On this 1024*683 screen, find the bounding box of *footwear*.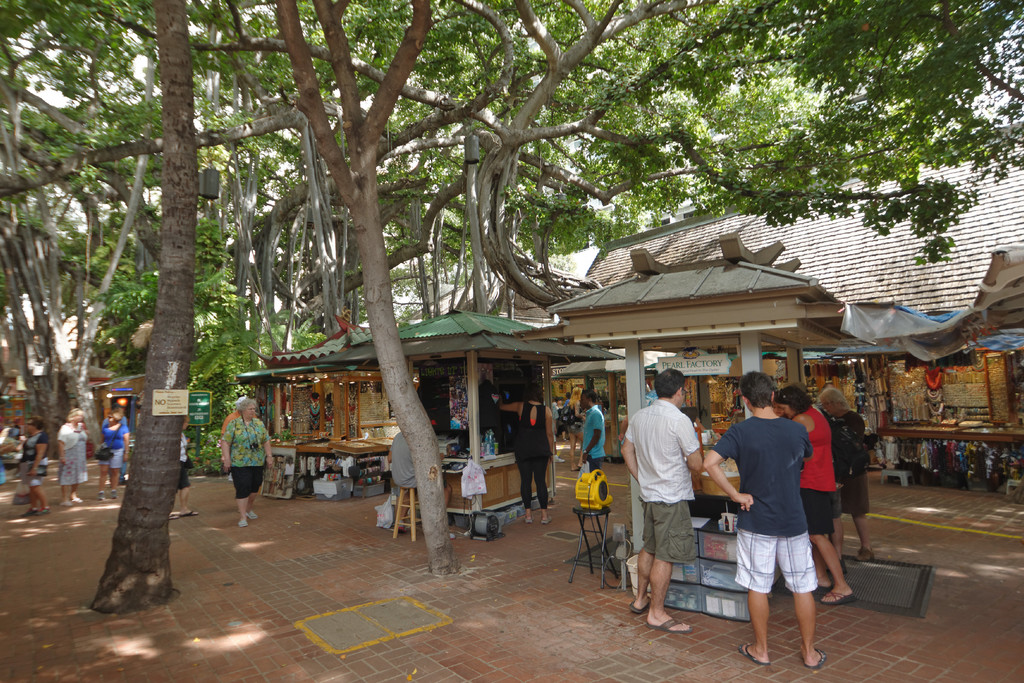
Bounding box: [822, 587, 856, 608].
